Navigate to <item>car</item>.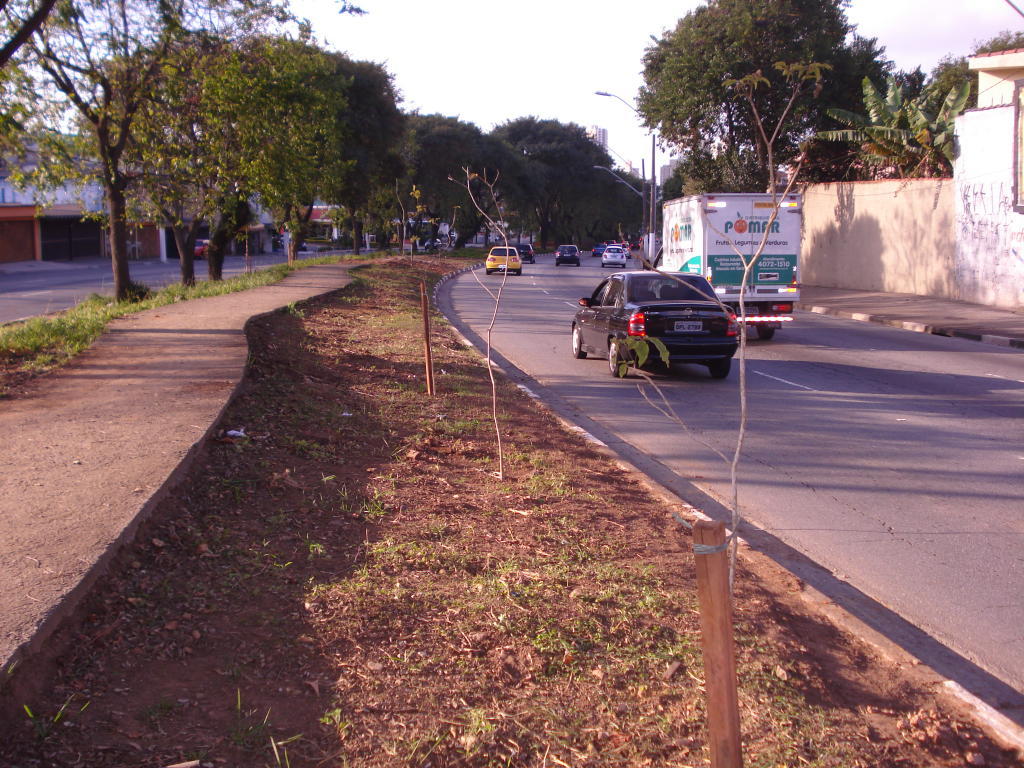
Navigation target: 604,248,625,267.
